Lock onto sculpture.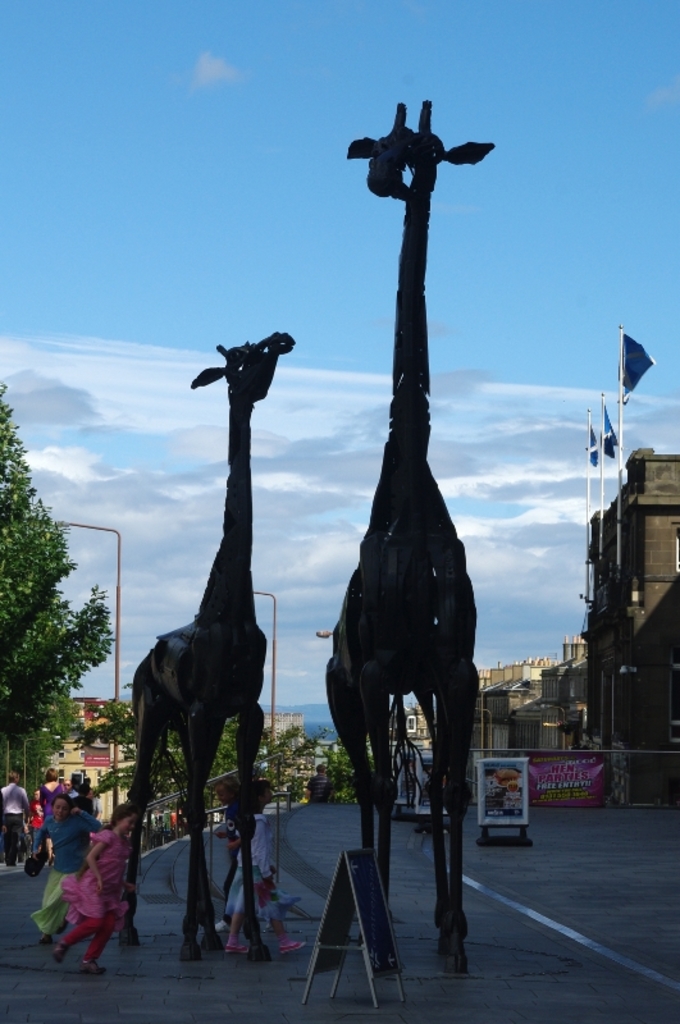
Locked: region(122, 266, 310, 923).
